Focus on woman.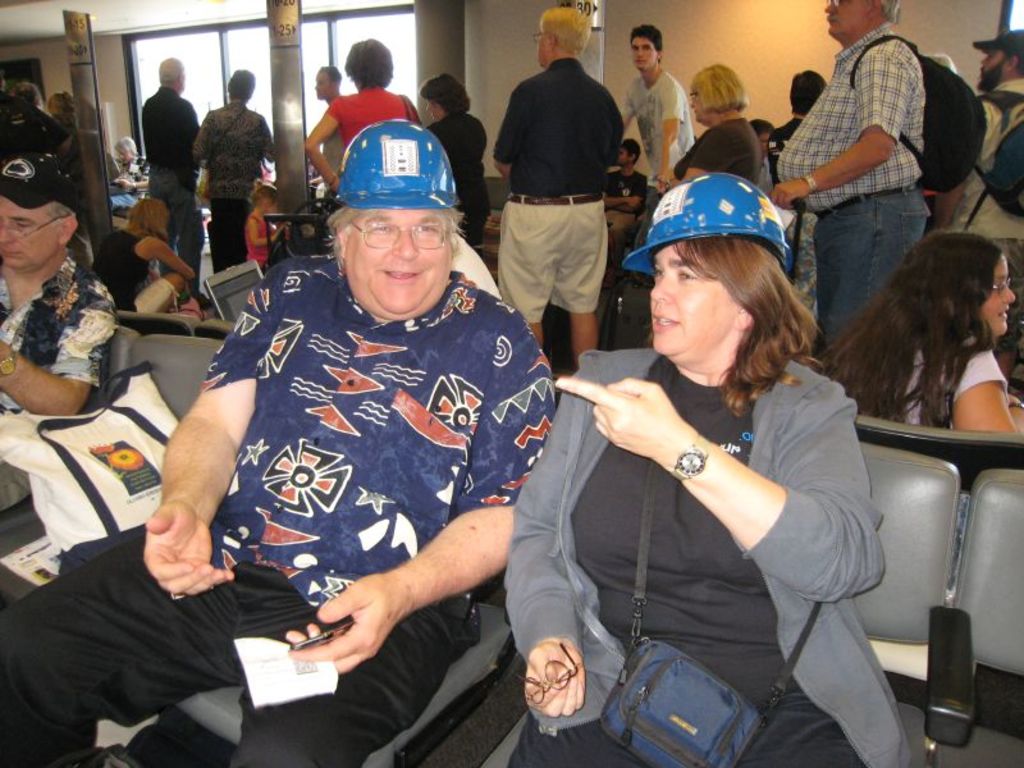
Focused at {"left": 84, "top": 198, "right": 191, "bottom": 312}.
